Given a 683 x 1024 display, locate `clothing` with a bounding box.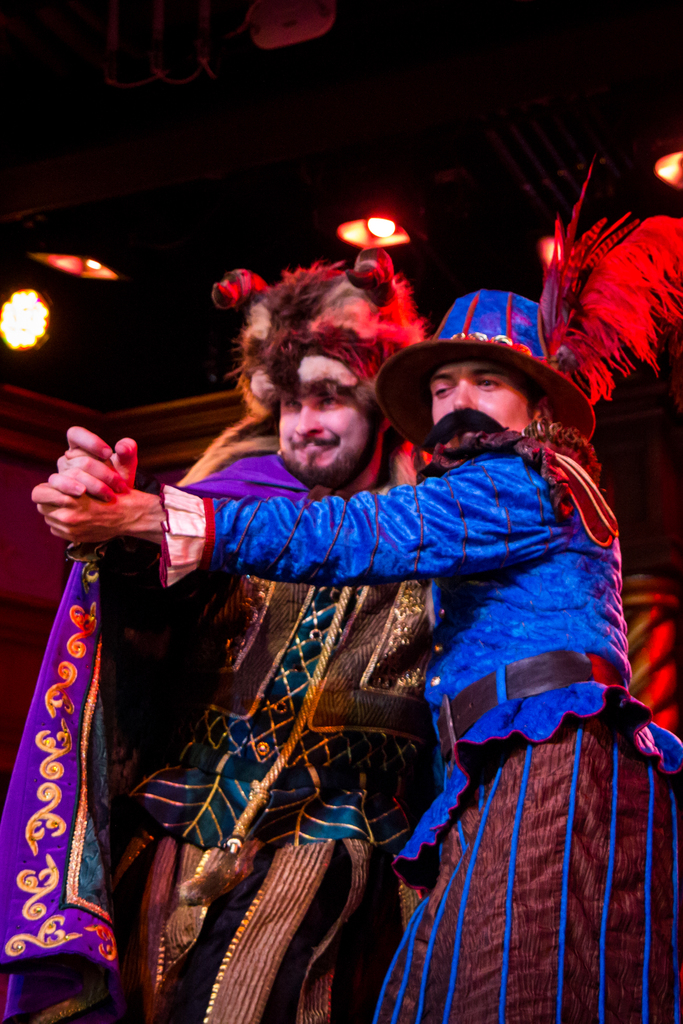
Located: (x1=158, y1=423, x2=682, y2=1023).
